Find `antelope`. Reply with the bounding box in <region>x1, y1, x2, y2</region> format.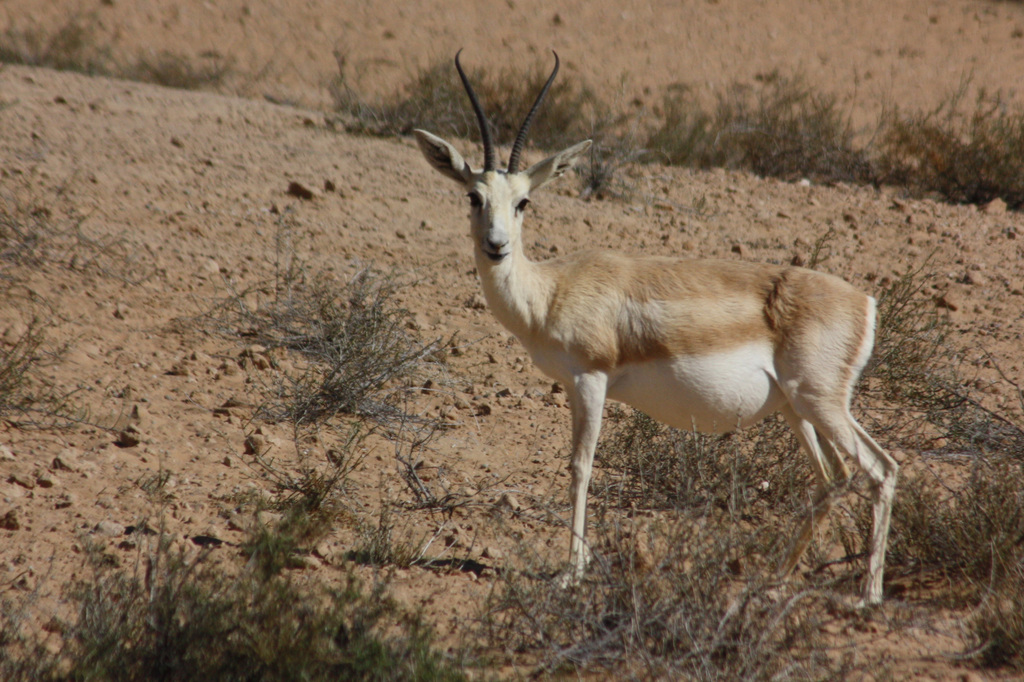
<region>416, 47, 899, 607</region>.
